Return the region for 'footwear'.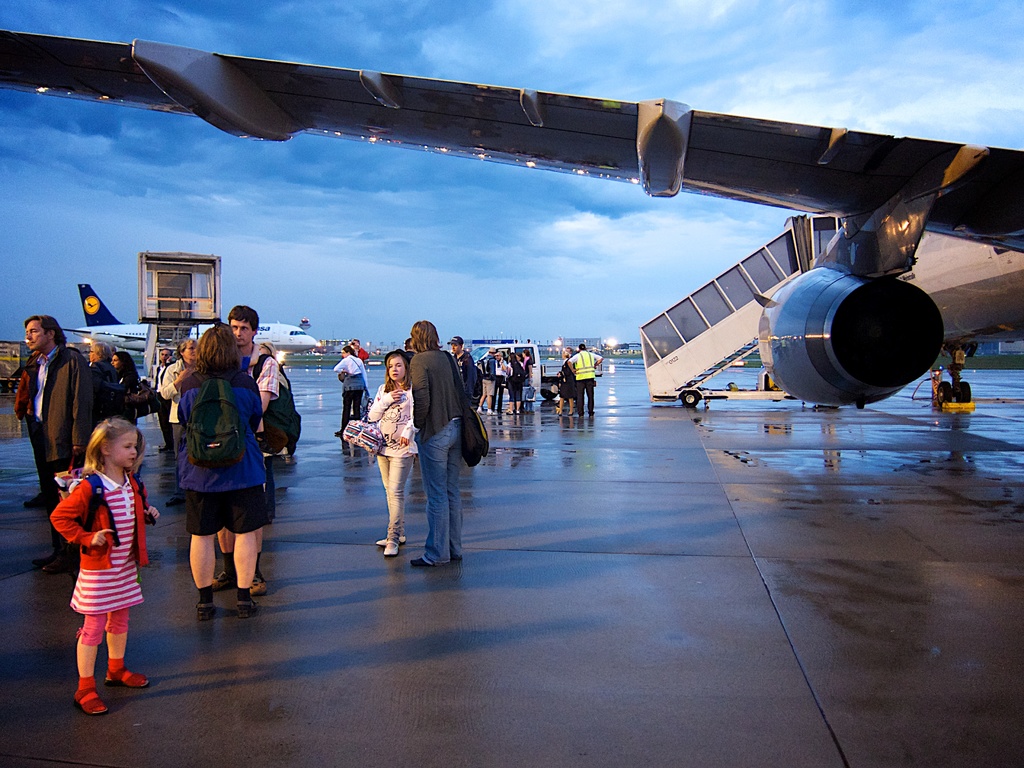
box=[34, 554, 58, 568].
